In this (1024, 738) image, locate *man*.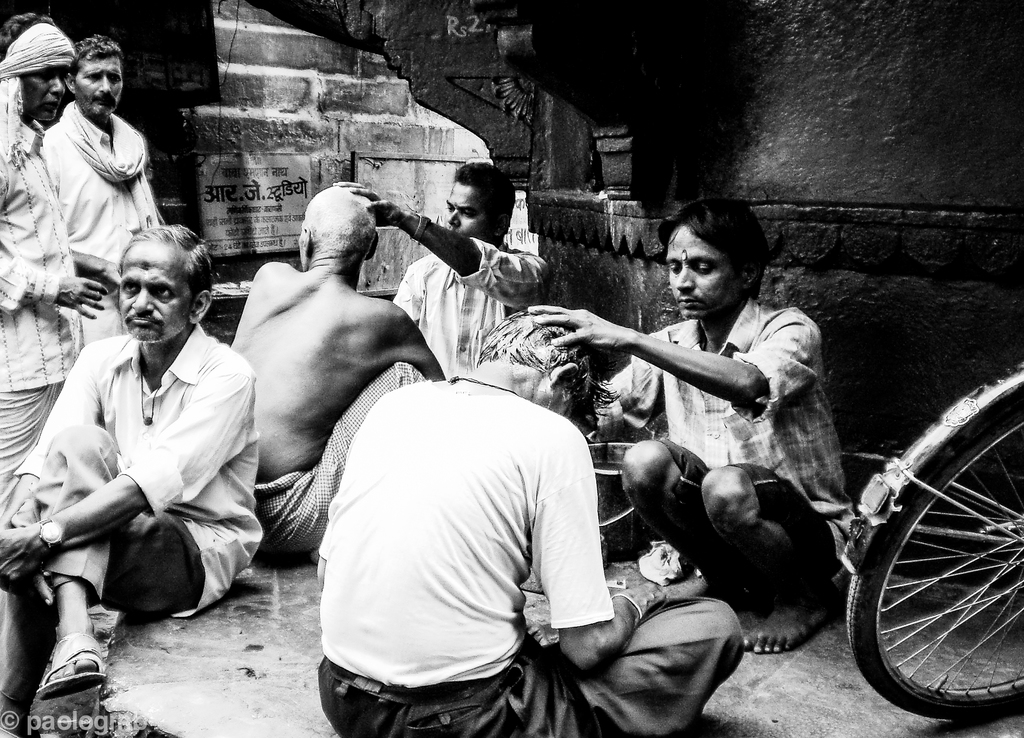
Bounding box: rect(0, 223, 260, 698).
